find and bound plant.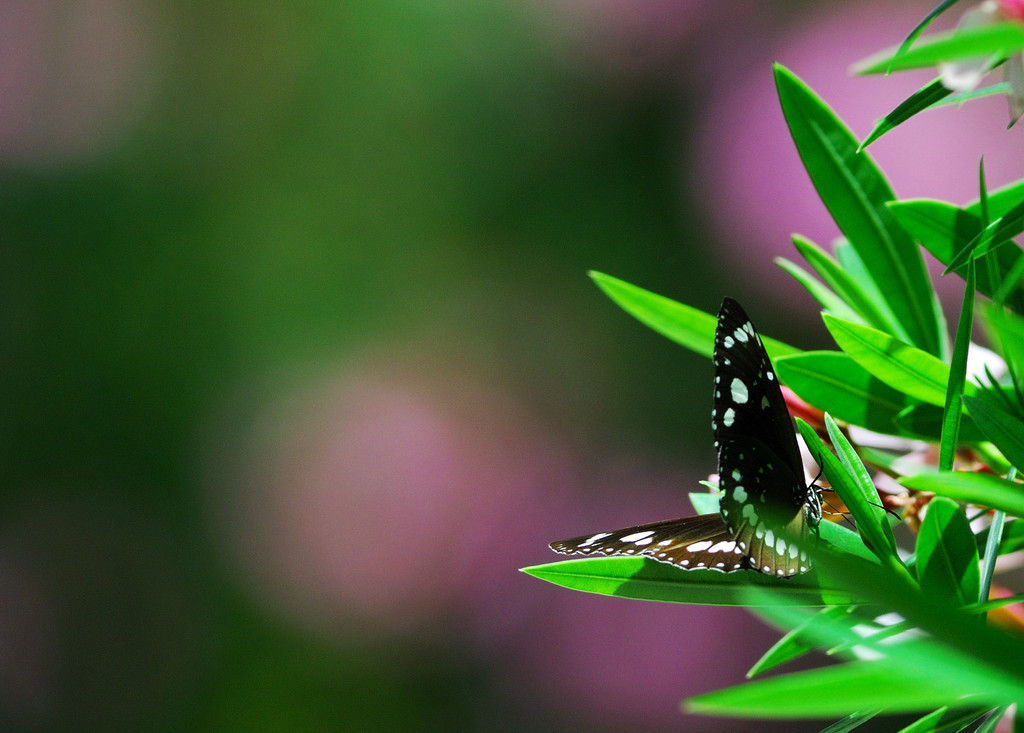
Bound: 834,0,1023,177.
